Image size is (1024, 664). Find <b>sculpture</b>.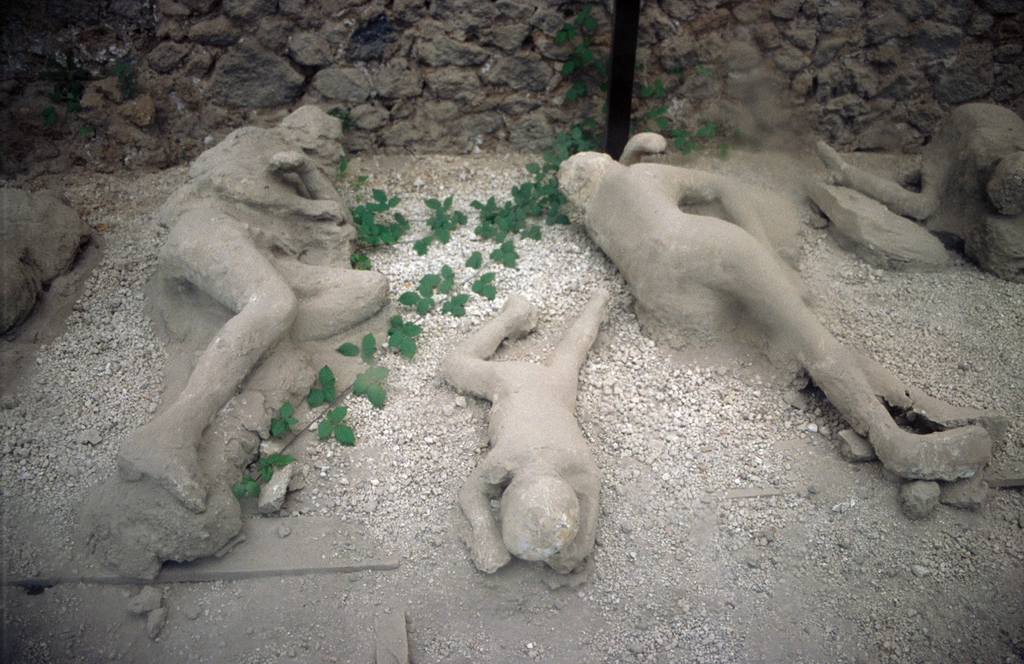
(554,122,1023,515).
